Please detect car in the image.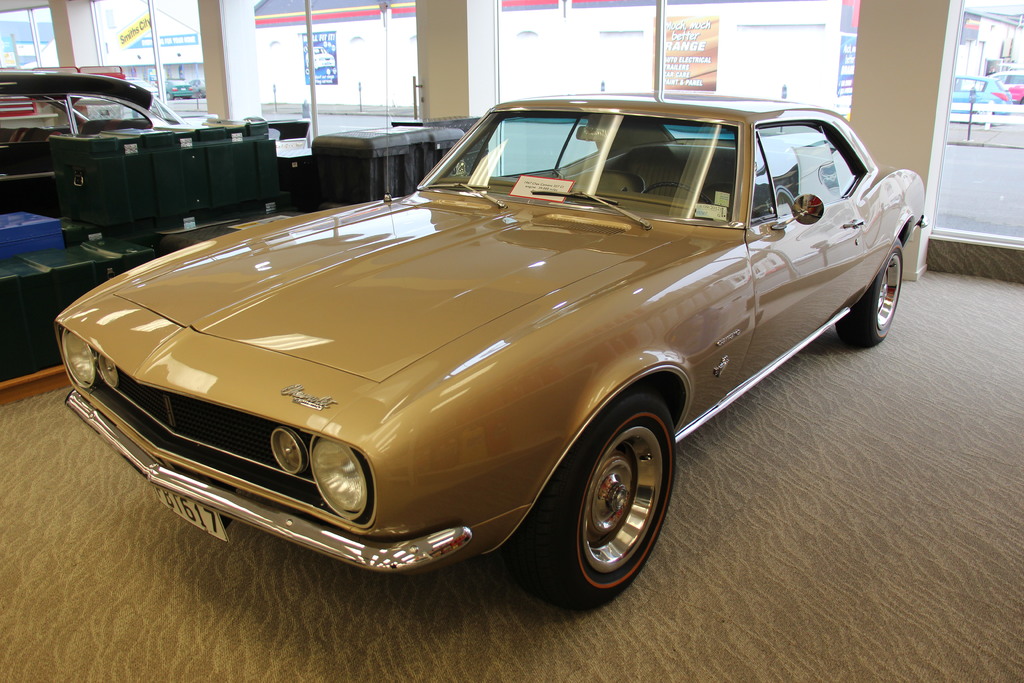
127, 76, 141, 81.
